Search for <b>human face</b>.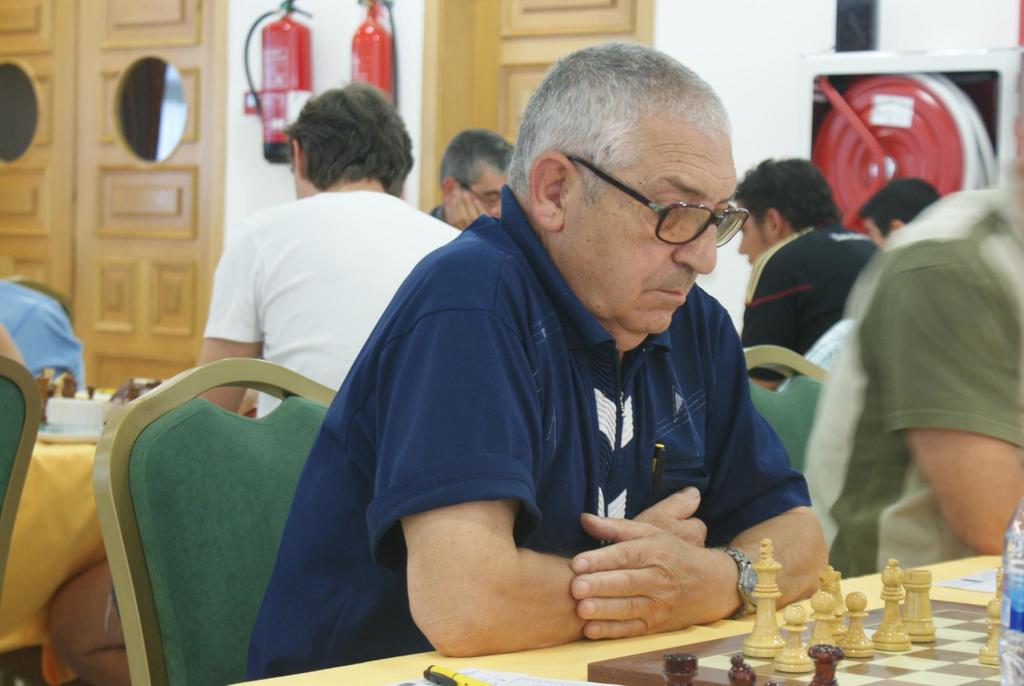
Found at BBox(555, 134, 742, 331).
